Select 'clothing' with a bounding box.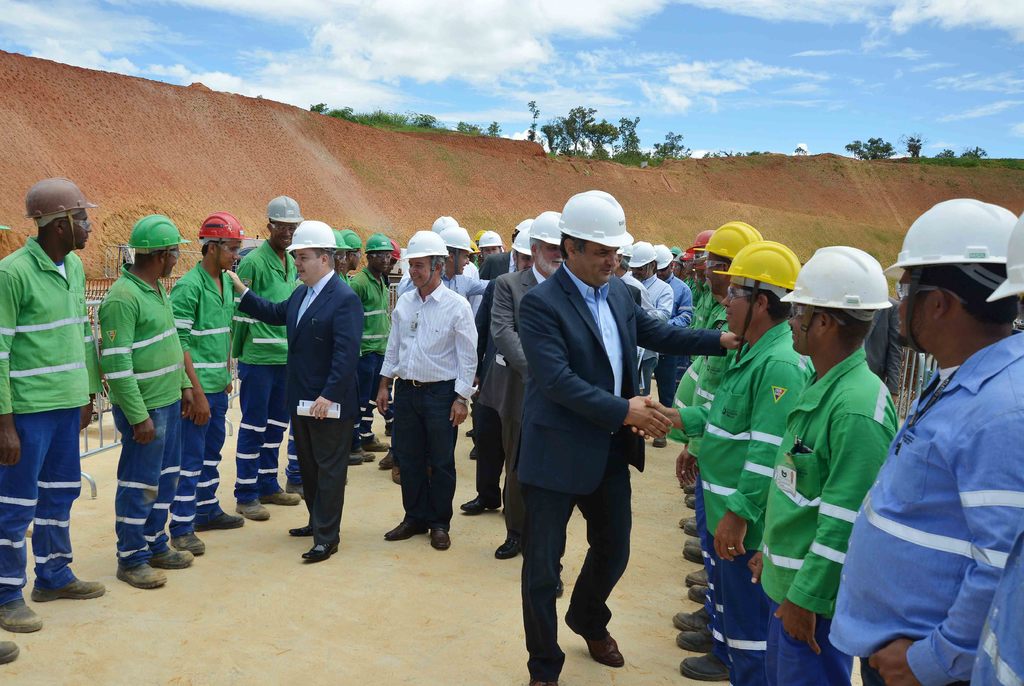
bbox=(397, 259, 478, 300).
